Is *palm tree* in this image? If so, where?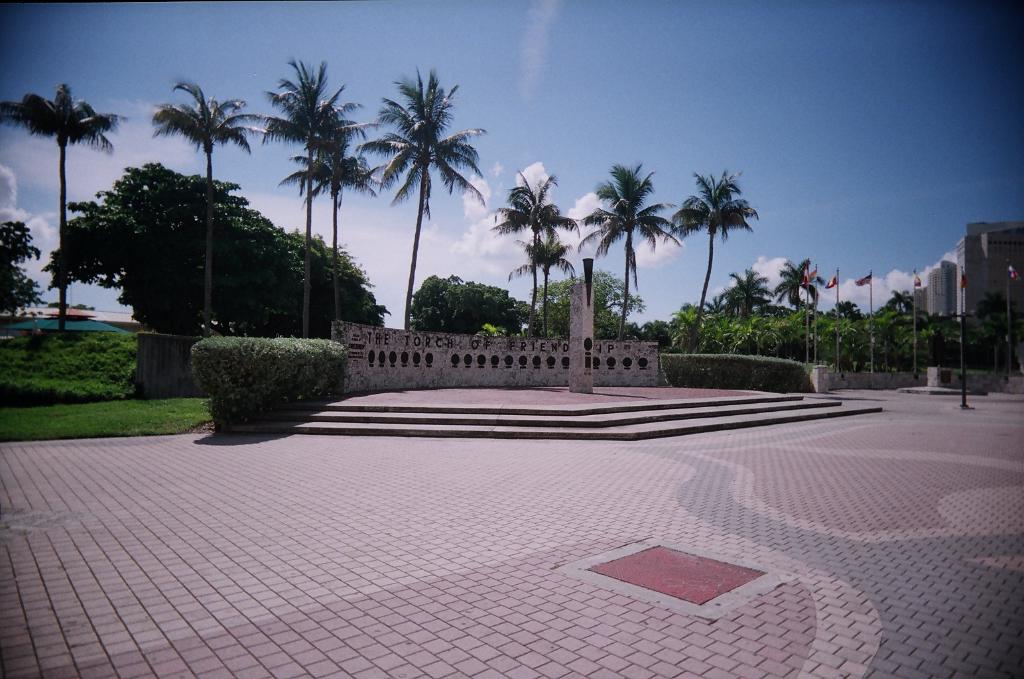
Yes, at x1=152, y1=75, x2=274, y2=339.
